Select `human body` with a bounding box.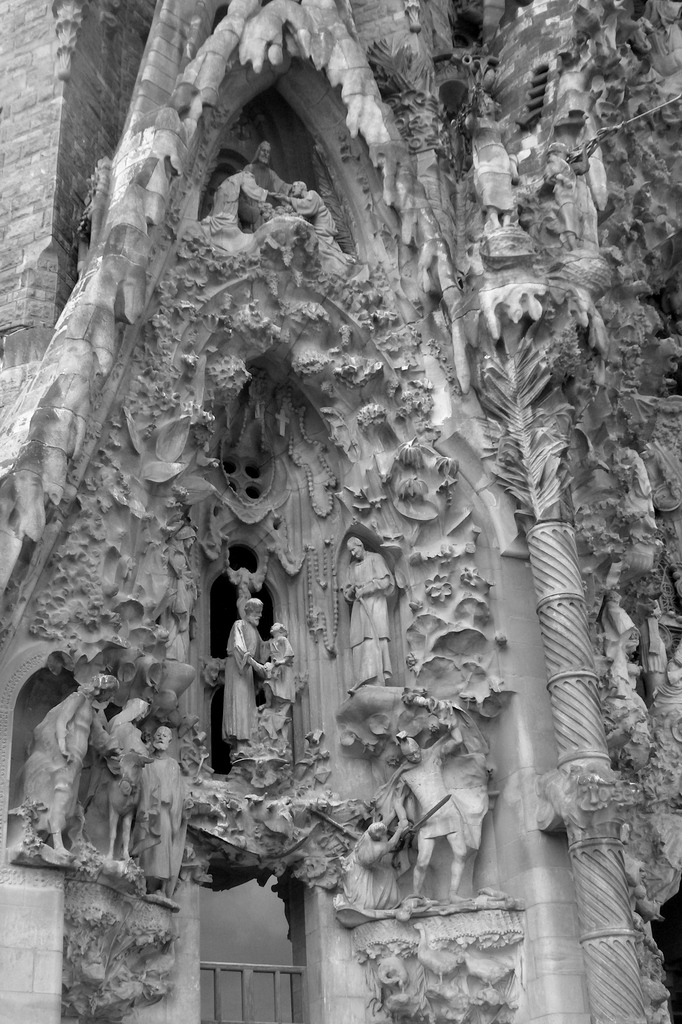
(x1=98, y1=712, x2=152, y2=866).
